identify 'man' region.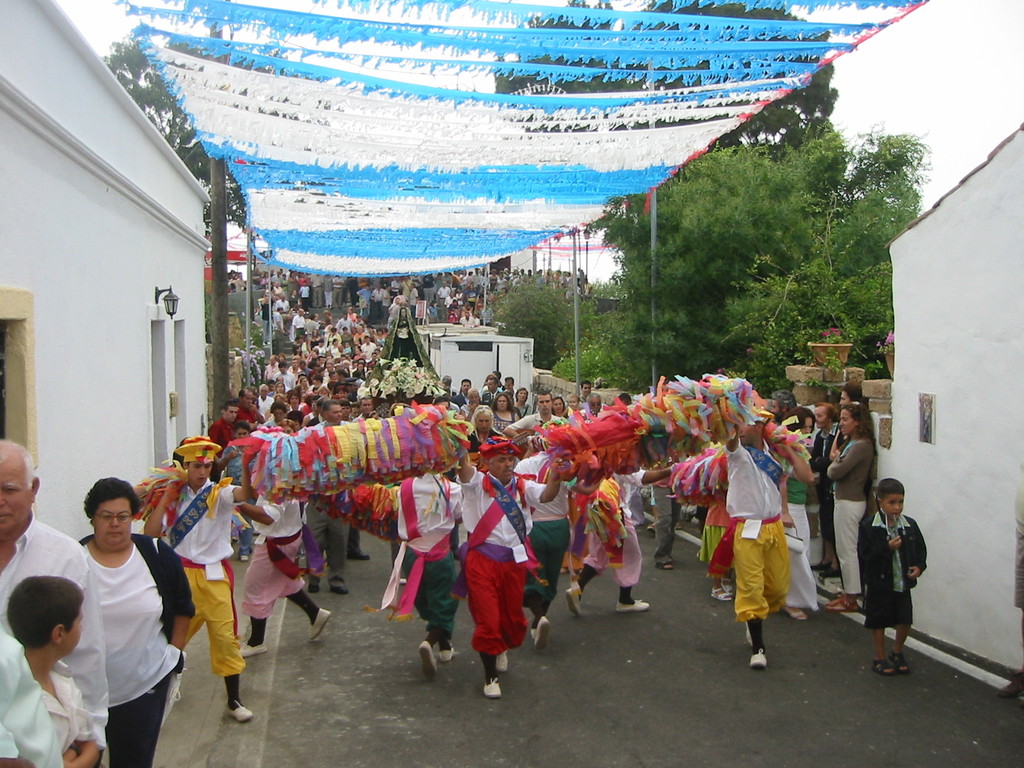
Region: [307, 398, 353, 595].
